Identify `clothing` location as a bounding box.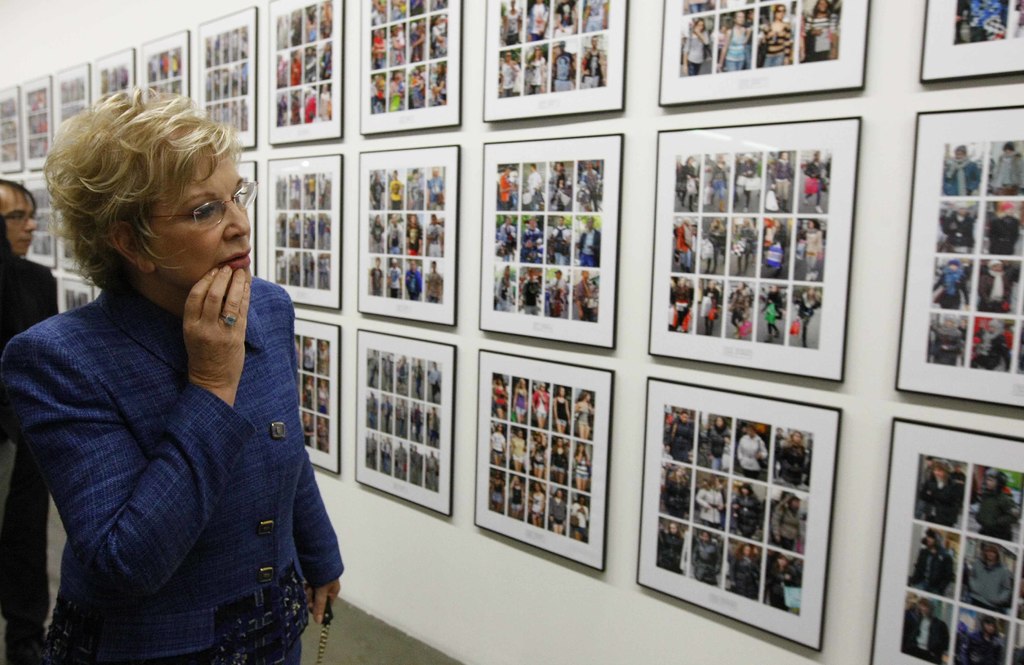
x1=688, y1=0, x2=712, y2=12.
